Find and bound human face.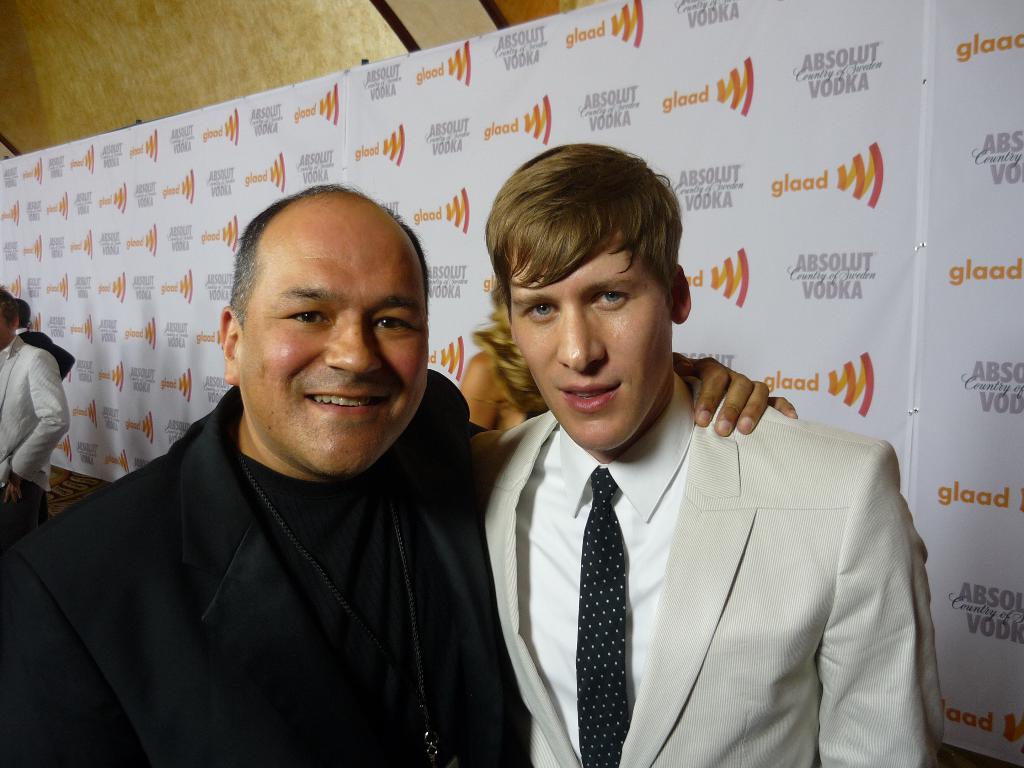
Bound: {"x1": 238, "y1": 234, "x2": 425, "y2": 475}.
